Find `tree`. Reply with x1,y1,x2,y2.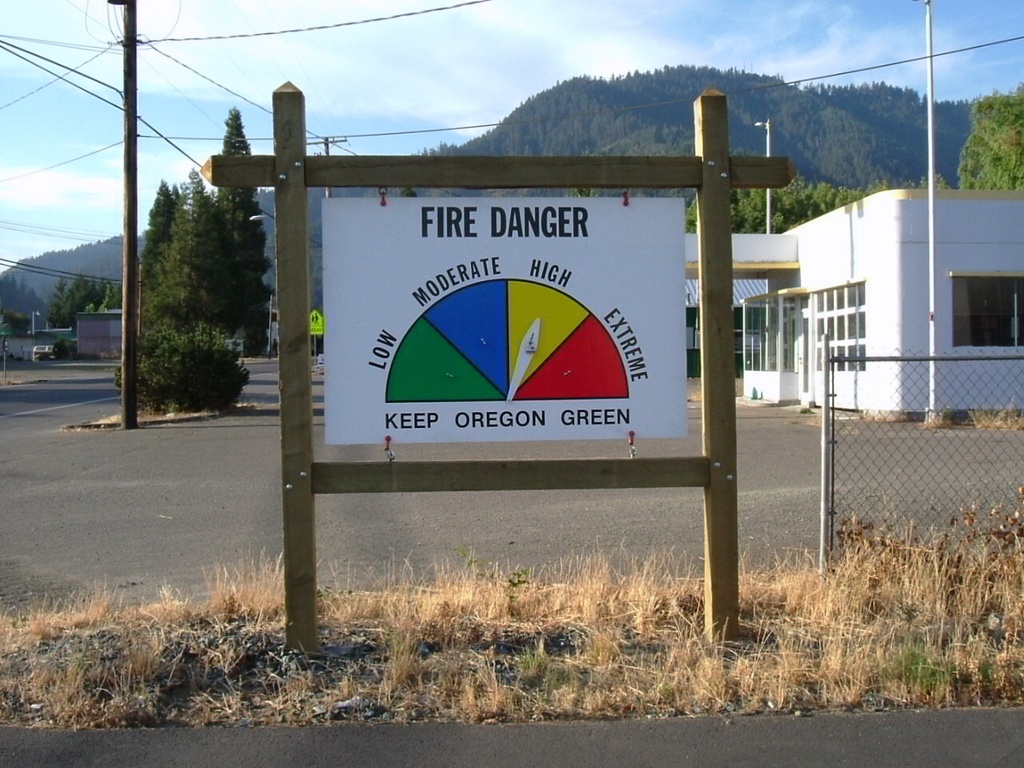
77,273,113,309.
